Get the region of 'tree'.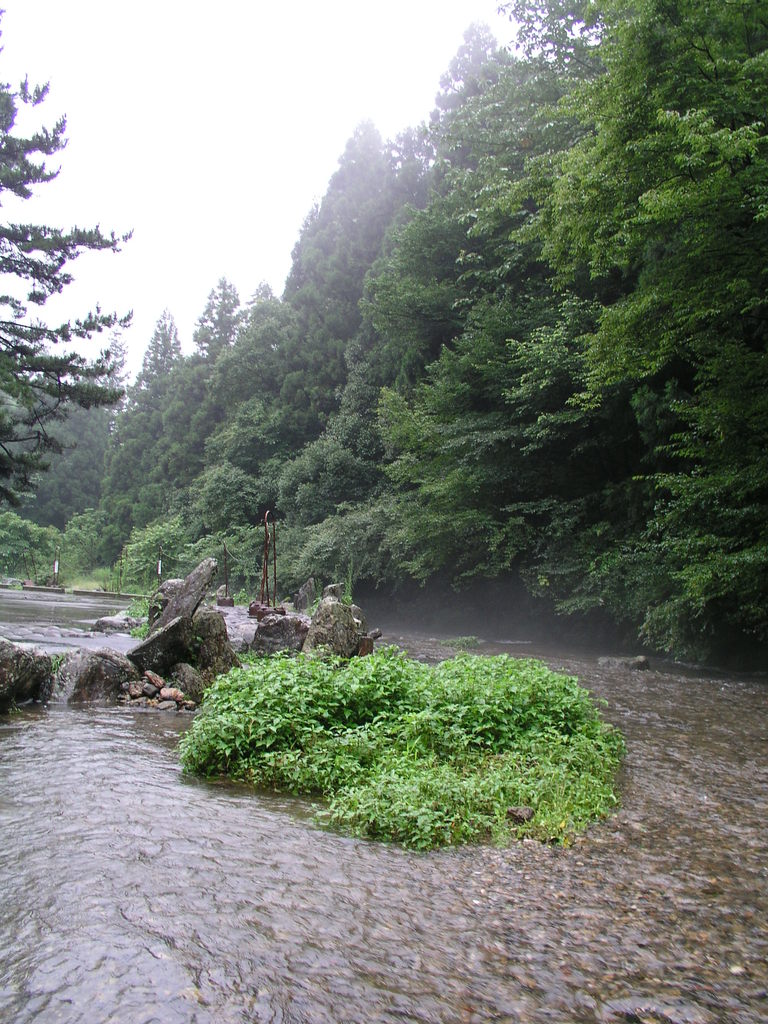
<box>187,283,244,351</box>.
